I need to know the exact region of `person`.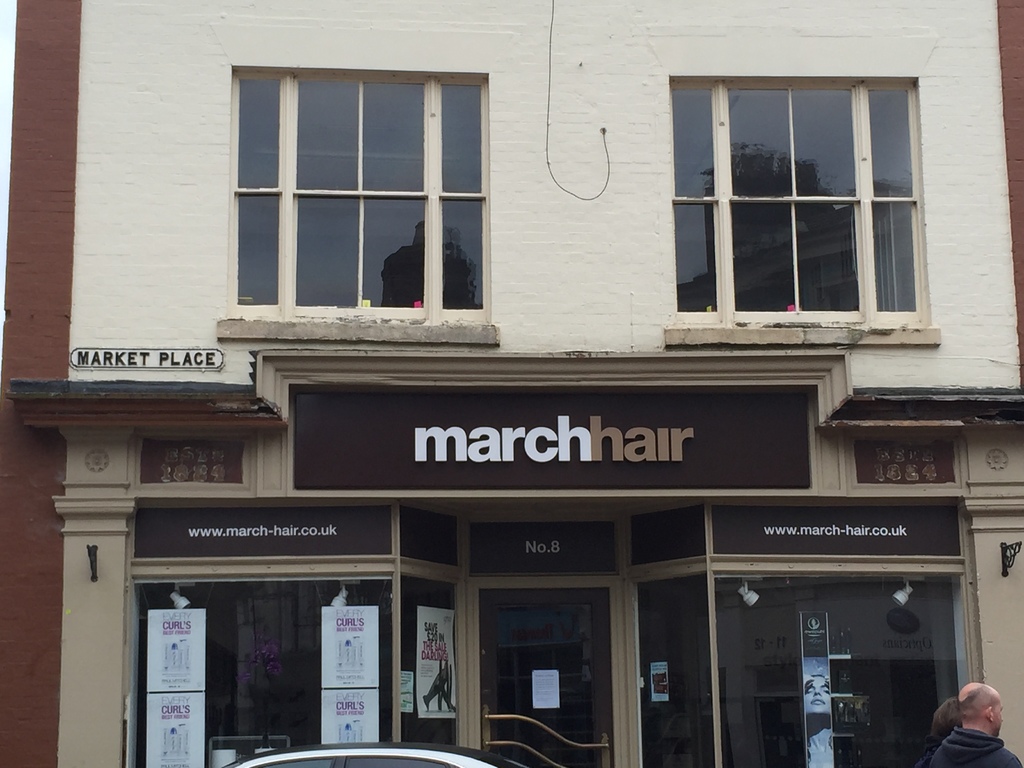
Region: <region>932, 676, 1012, 761</region>.
